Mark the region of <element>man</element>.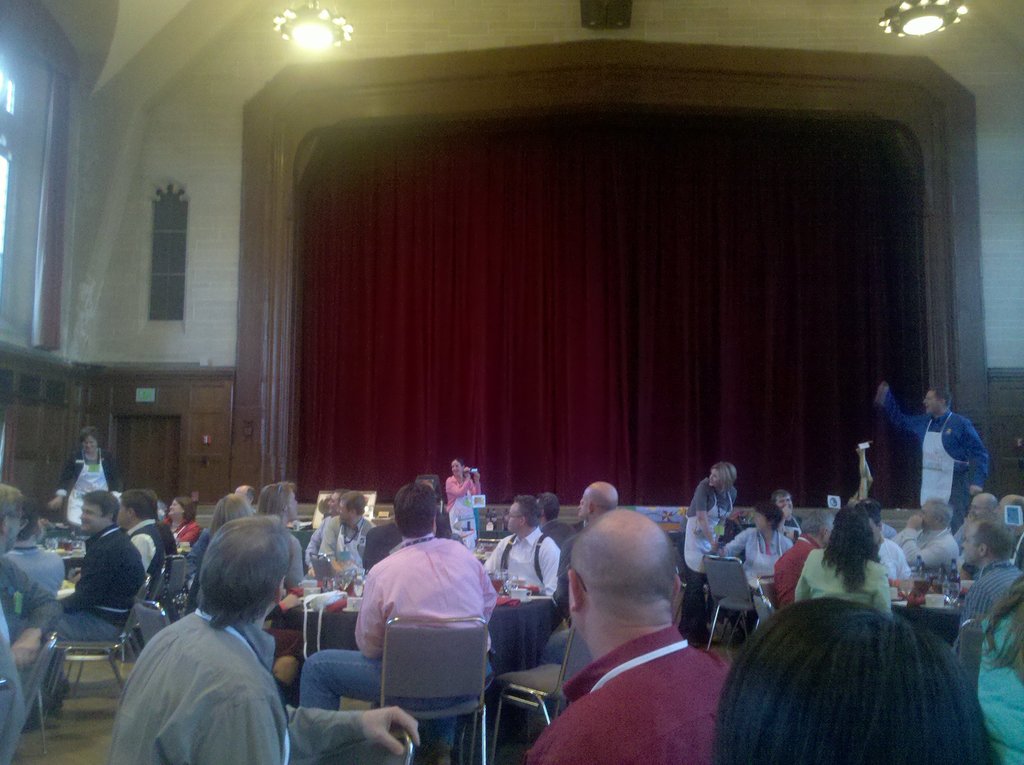
Region: l=890, t=498, r=956, b=578.
